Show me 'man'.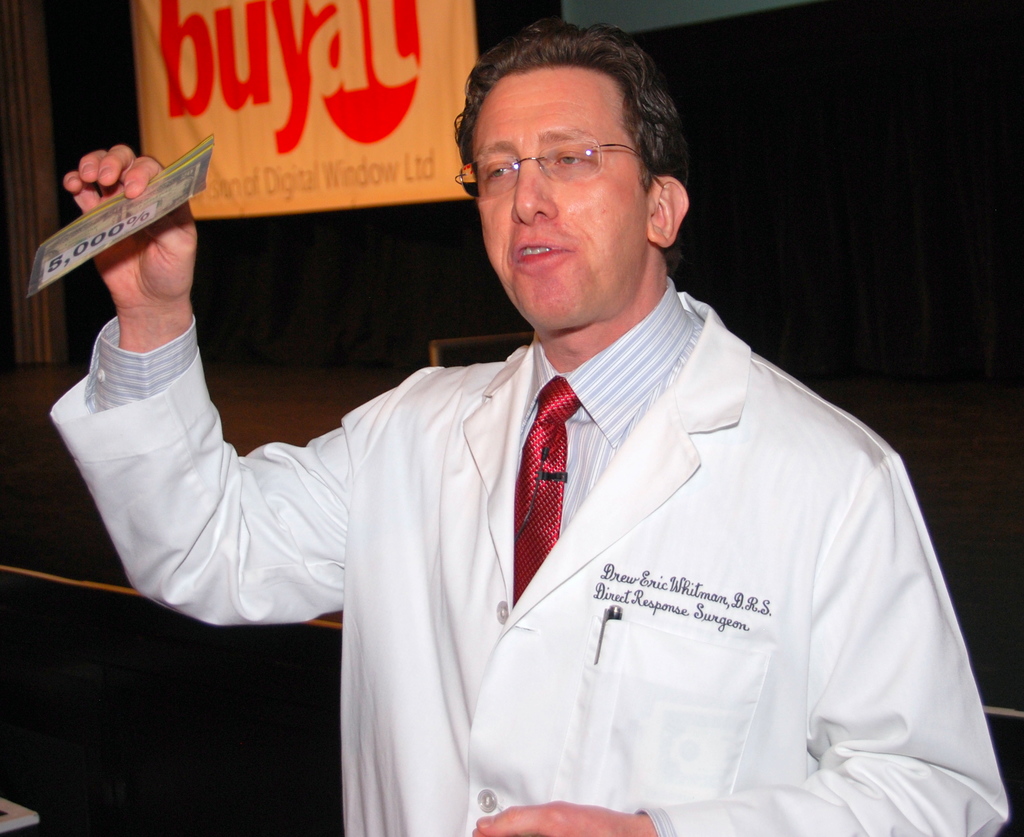
'man' is here: box(32, 4, 1012, 836).
